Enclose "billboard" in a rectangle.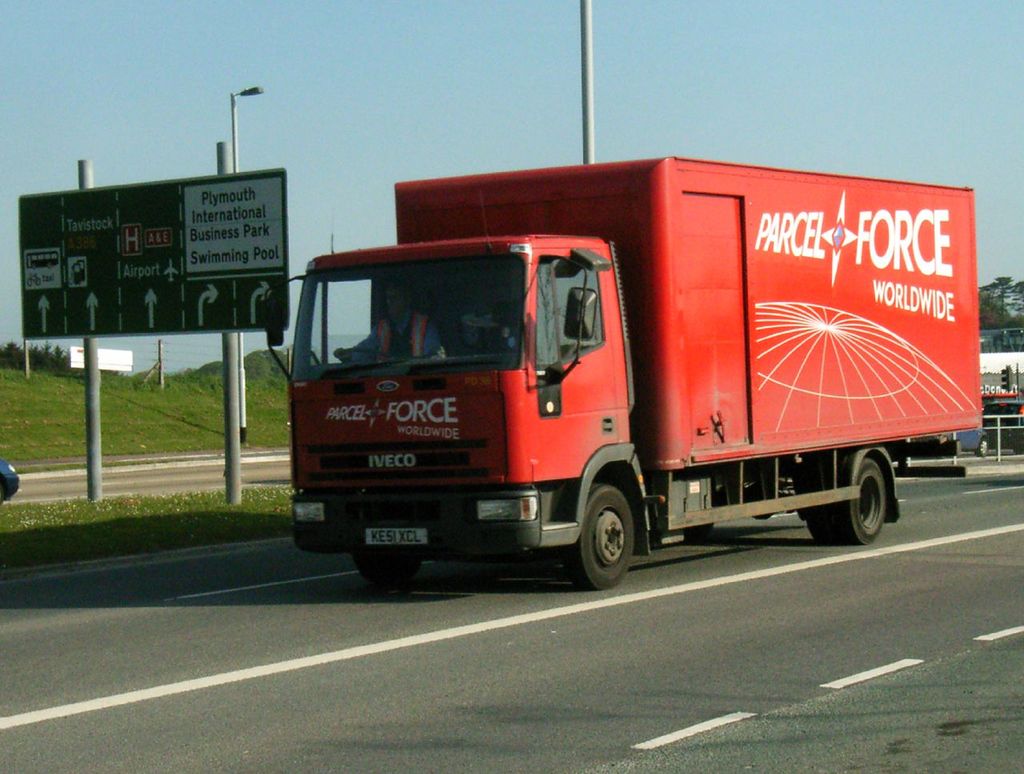
Rect(26, 182, 290, 335).
